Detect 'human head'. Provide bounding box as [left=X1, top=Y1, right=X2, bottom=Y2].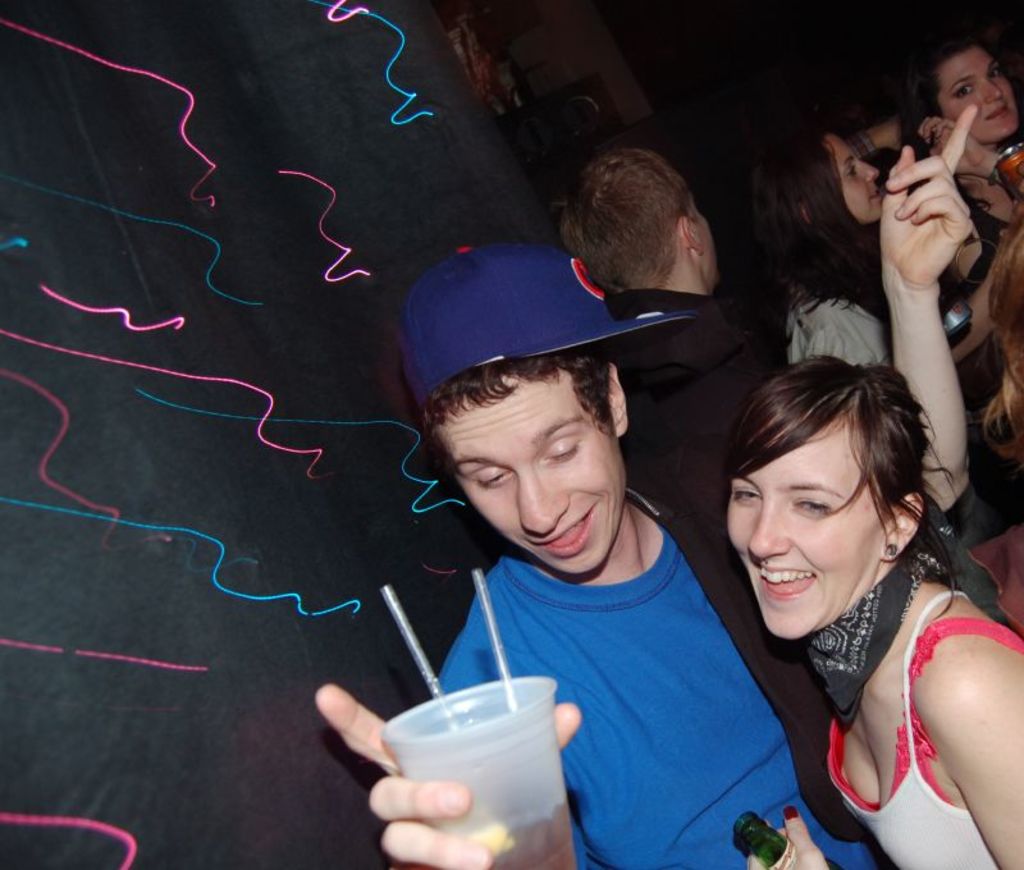
[left=753, top=129, right=883, bottom=252].
